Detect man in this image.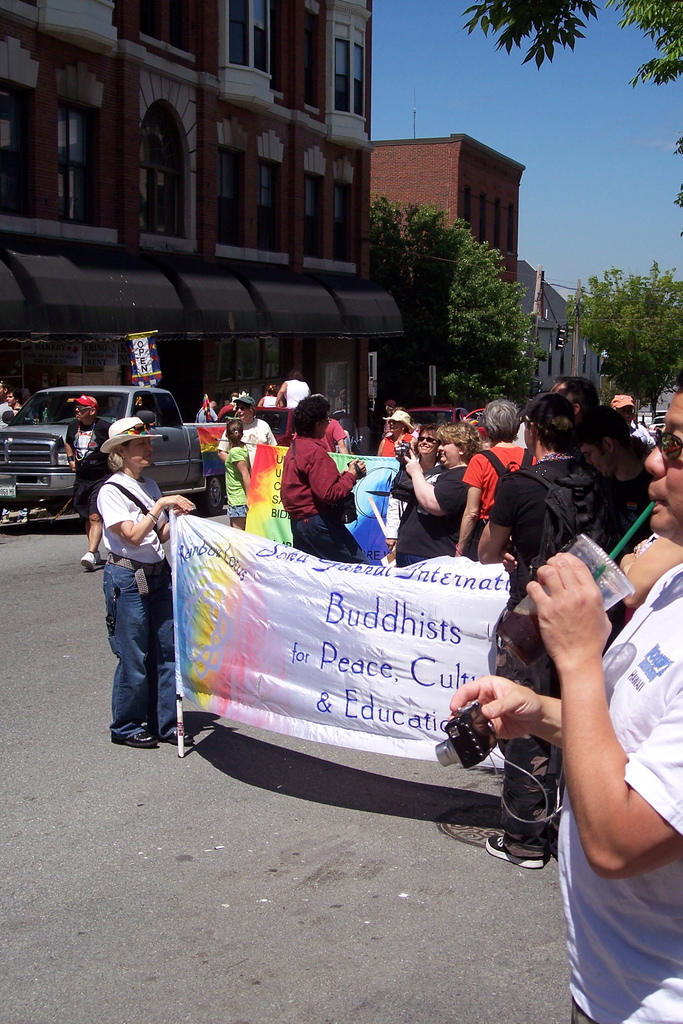
Detection: [x1=268, y1=403, x2=372, y2=552].
